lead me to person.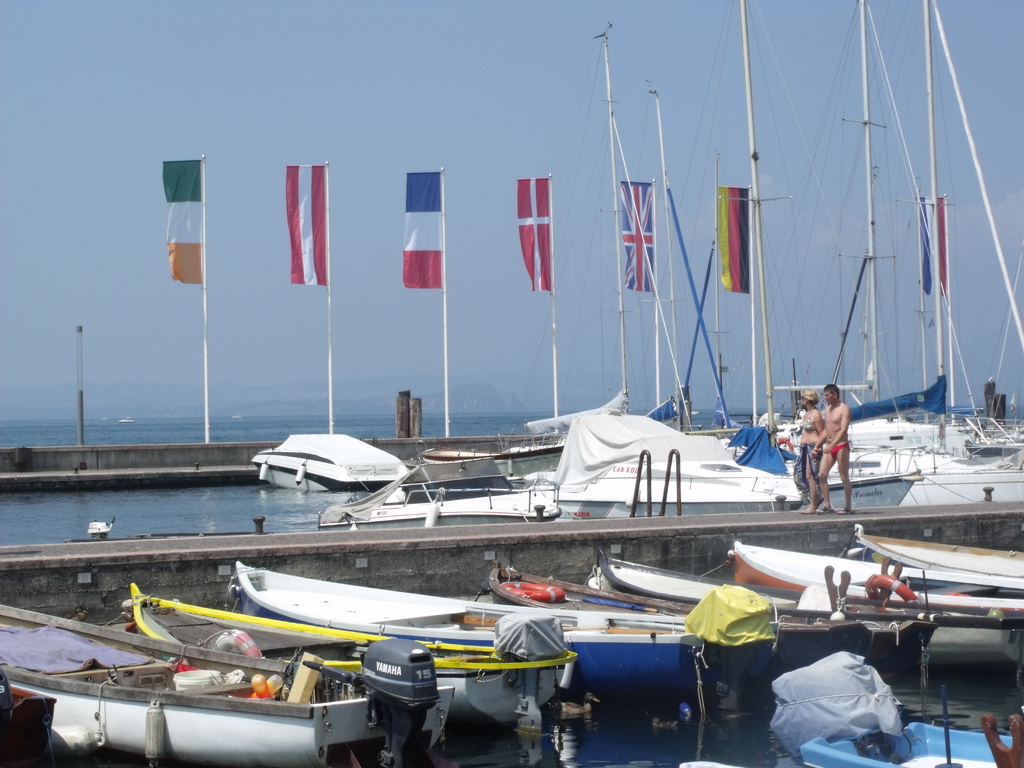
Lead to (left=808, top=385, right=854, bottom=513).
